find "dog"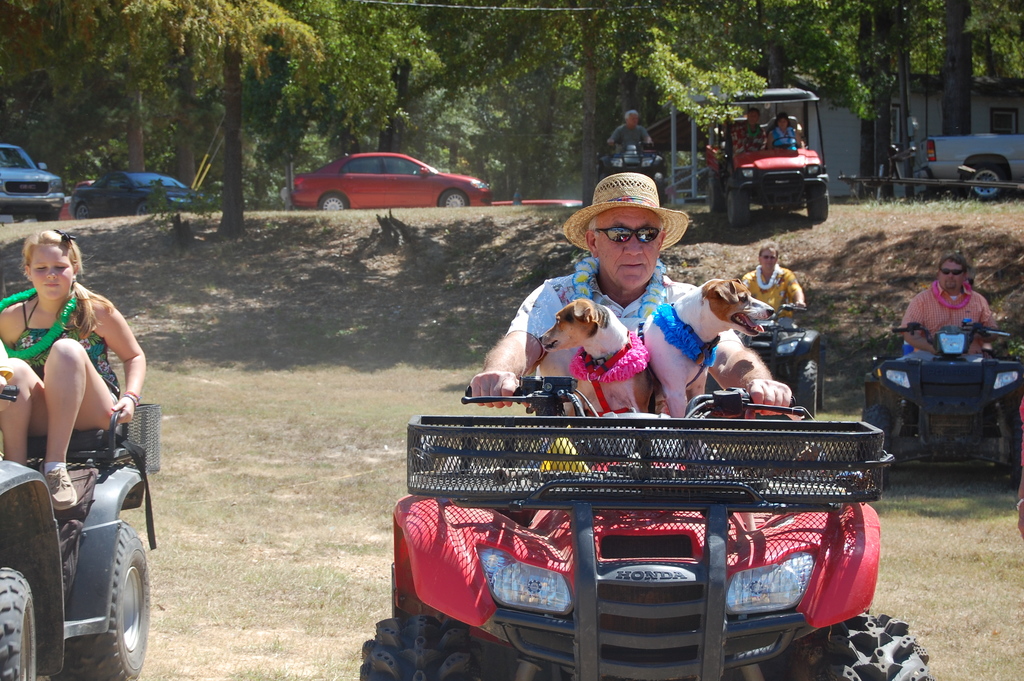
region(535, 298, 655, 416)
